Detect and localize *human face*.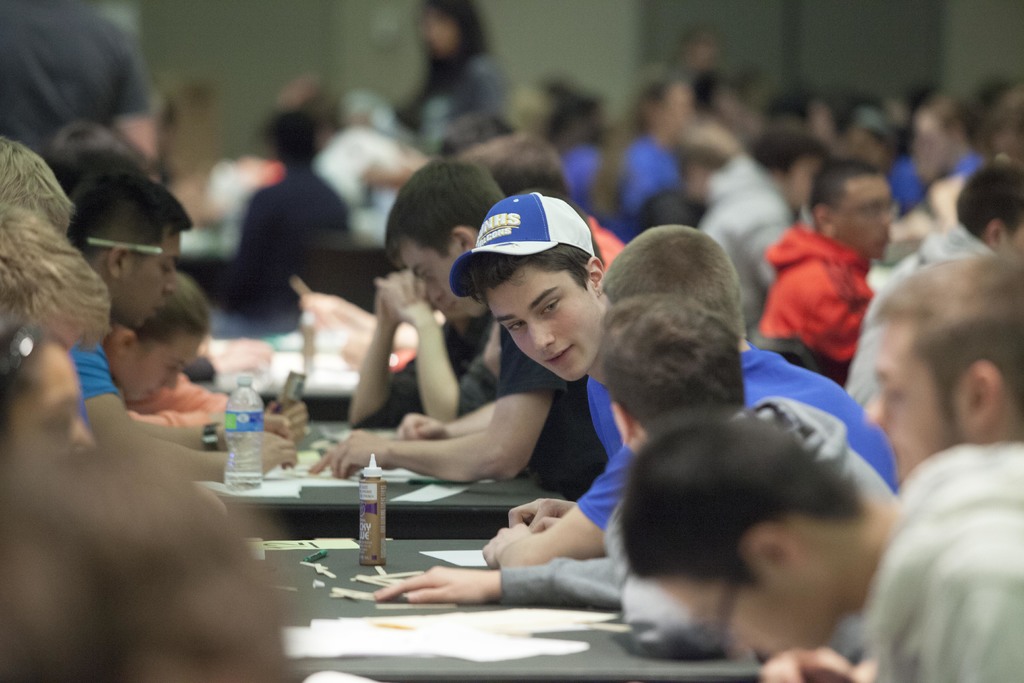
Localized at detection(122, 335, 201, 404).
